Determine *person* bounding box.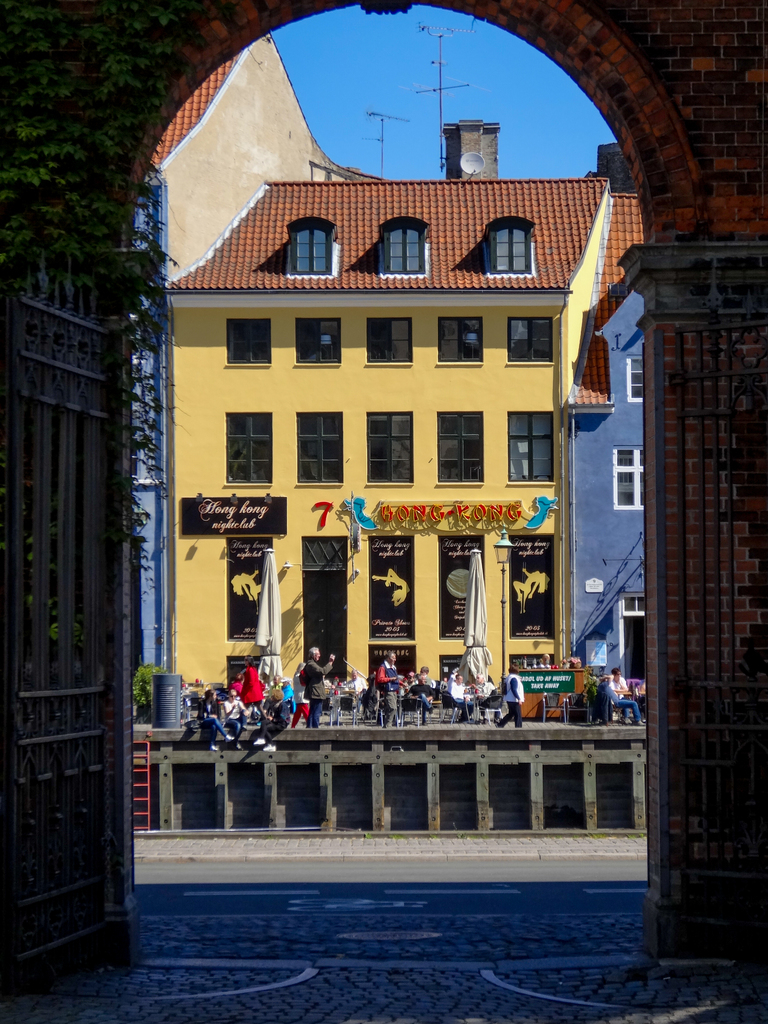
Determined: x1=405 y1=673 x2=440 y2=719.
